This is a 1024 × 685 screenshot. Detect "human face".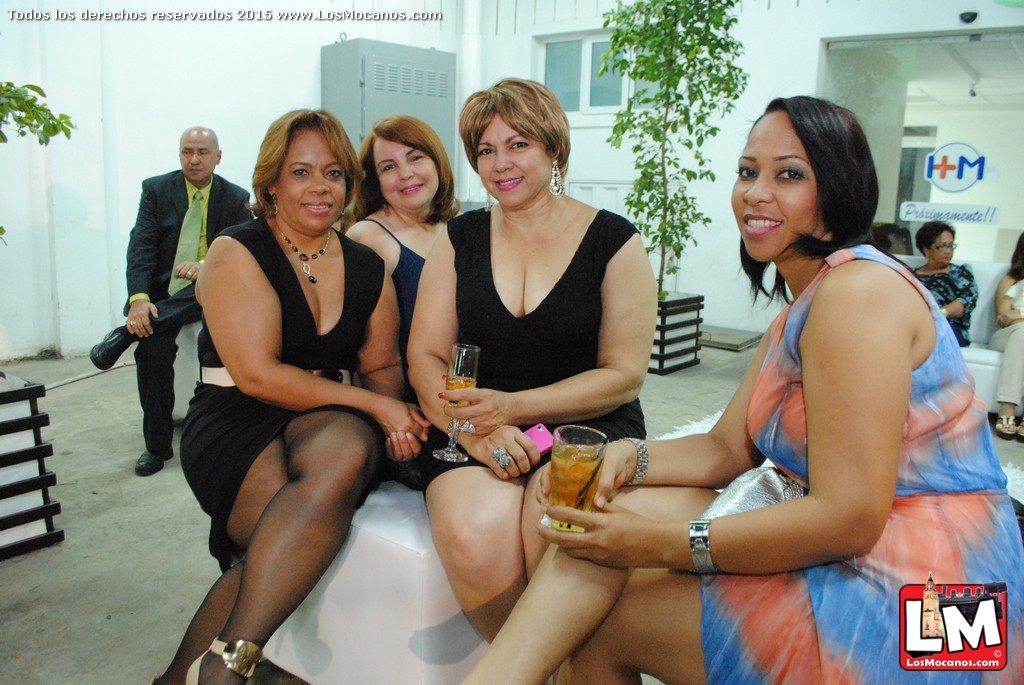
(474,112,550,207).
